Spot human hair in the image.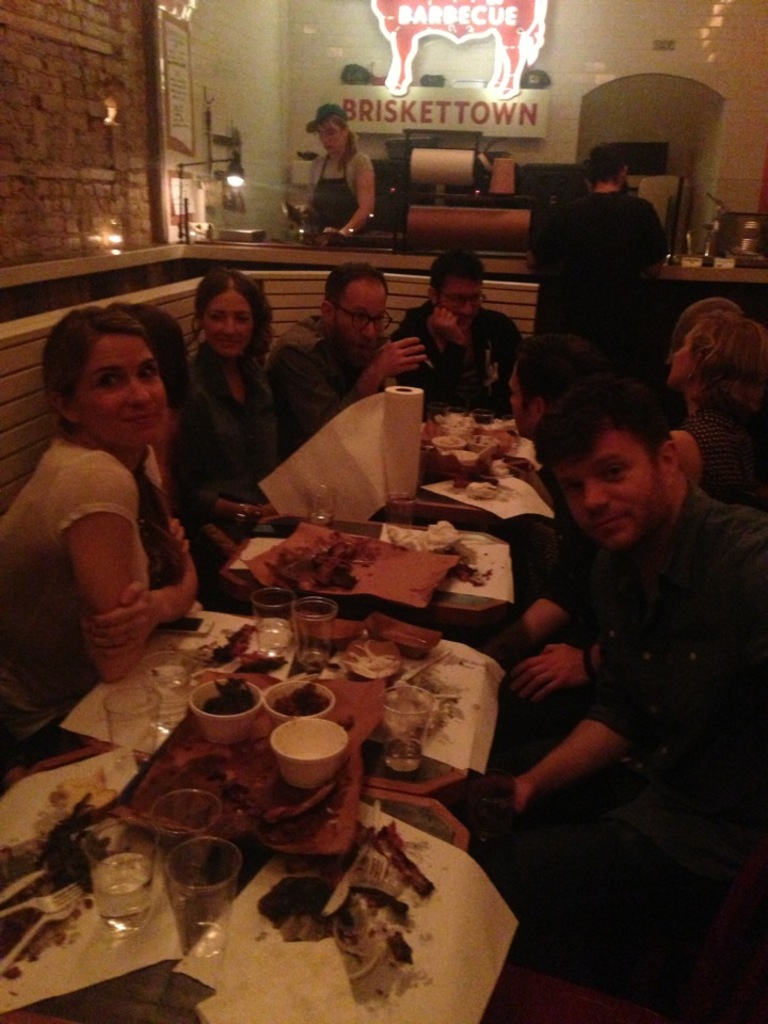
human hair found at x1=190, y1=270, x2=287, y2=545.
